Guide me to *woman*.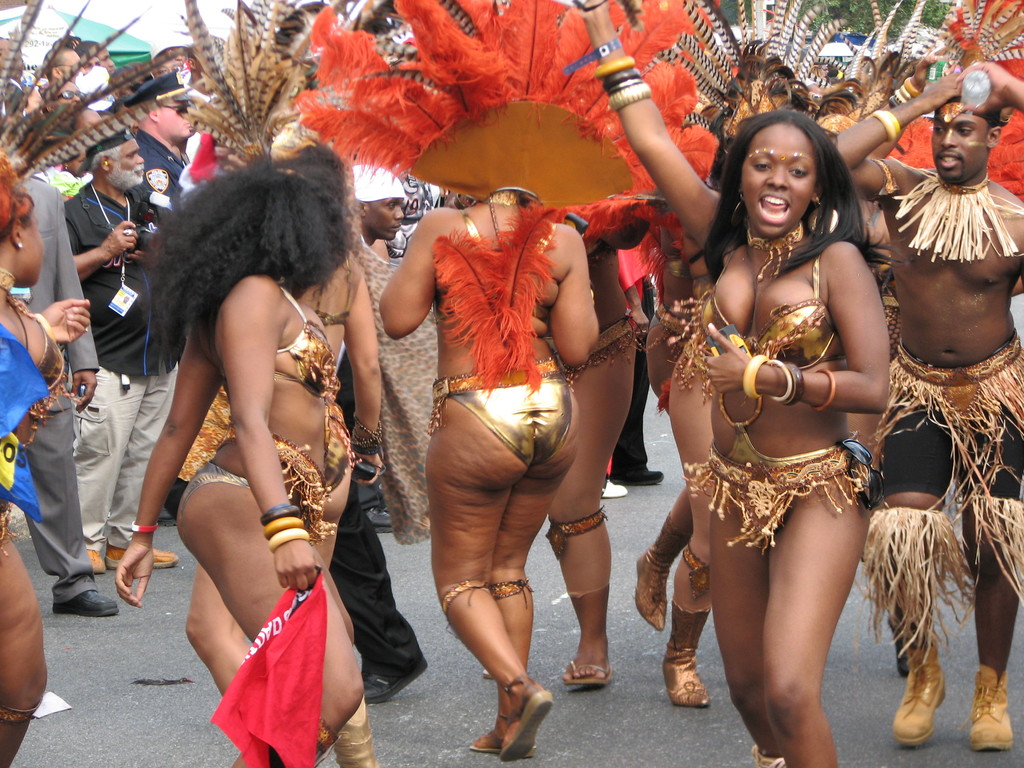
Guidance: bbox=[0, 148, 88, 767].
